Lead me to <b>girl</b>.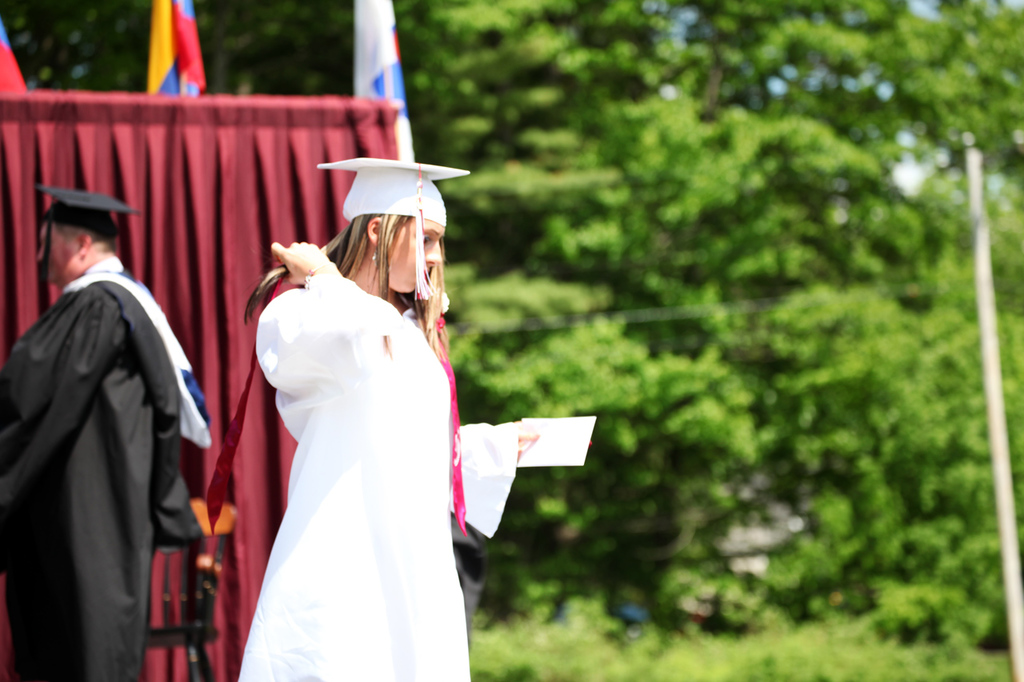
Lead to (206,157,540,681).
